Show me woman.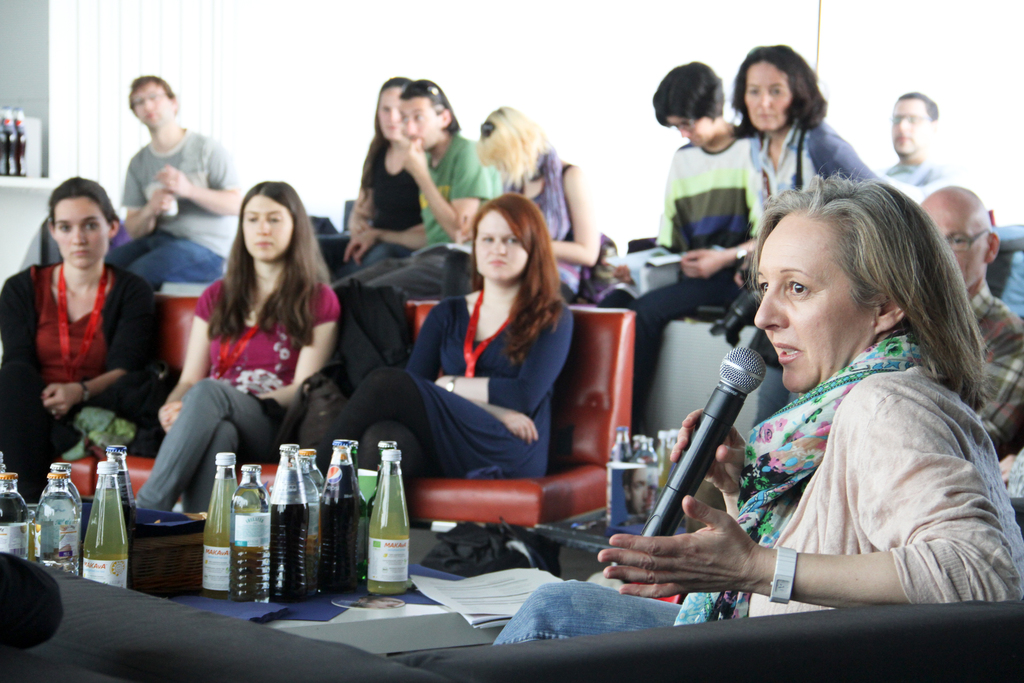
woman is here: {"x1": 499, "y1": 161, "x2": 1023, "y2": 646}.
